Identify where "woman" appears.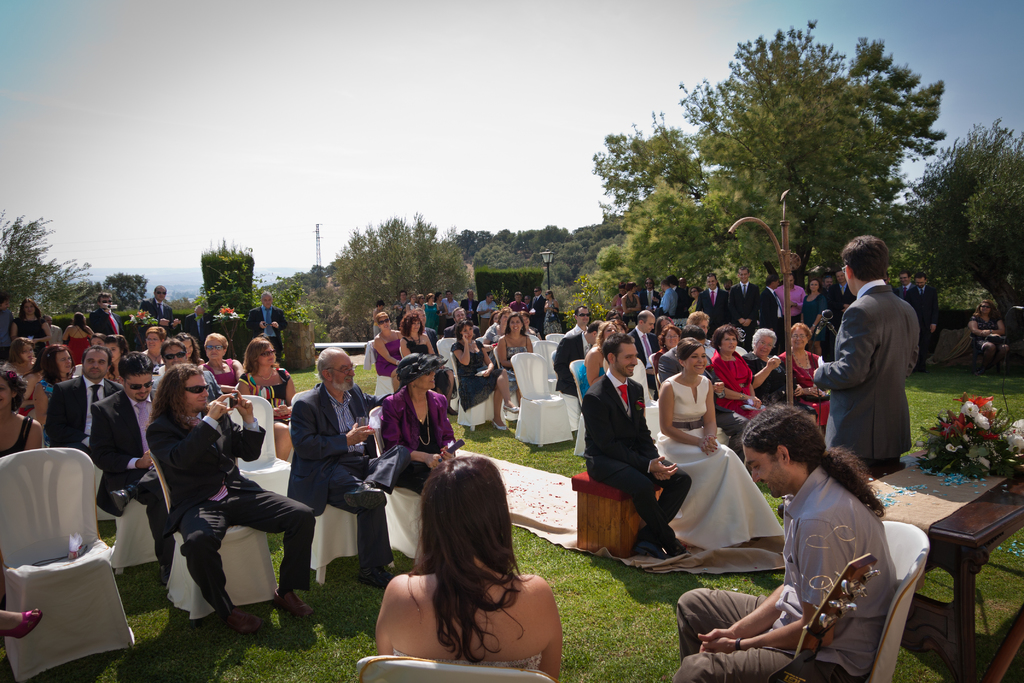
Appears at (x1=972, y1=295, x2=1012, y2=375).
